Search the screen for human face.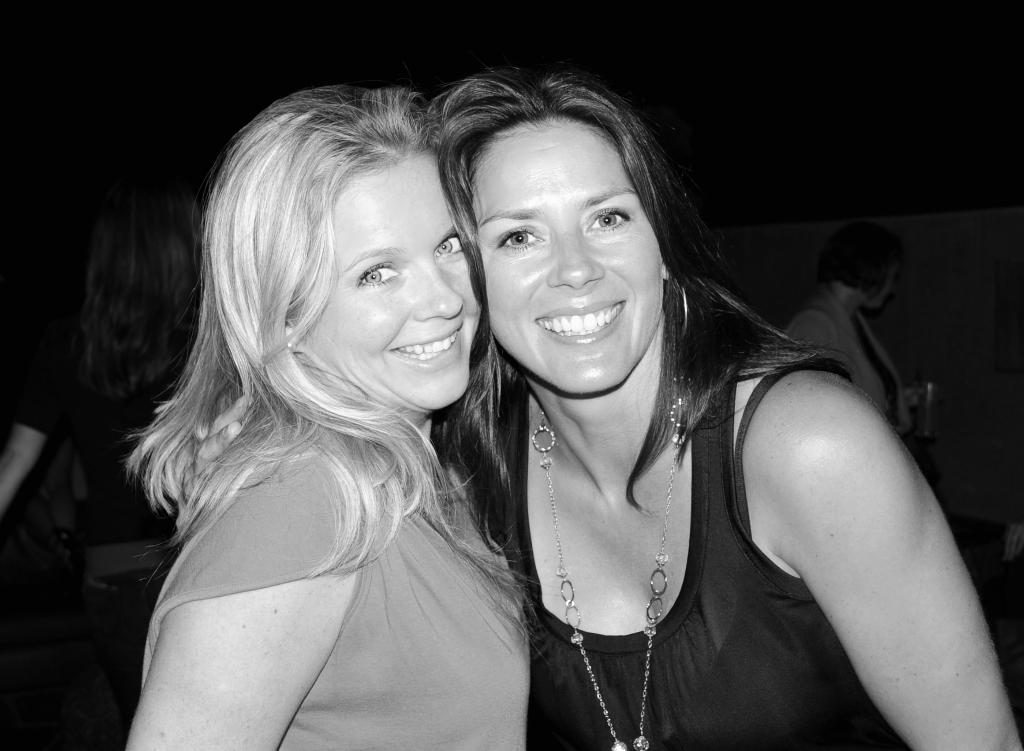
Found at [x1=474, y1=122, x2=660, y2=396].
